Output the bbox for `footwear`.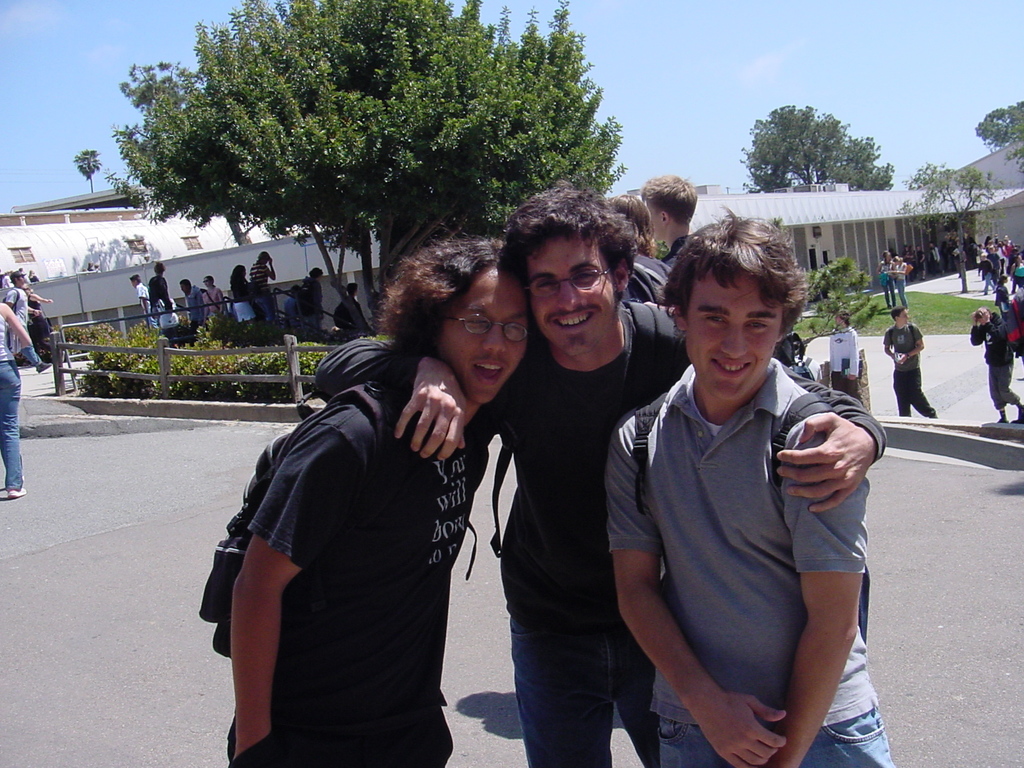
{"left": 6, "top": 489, "right": 27, "bottom": 497}.
